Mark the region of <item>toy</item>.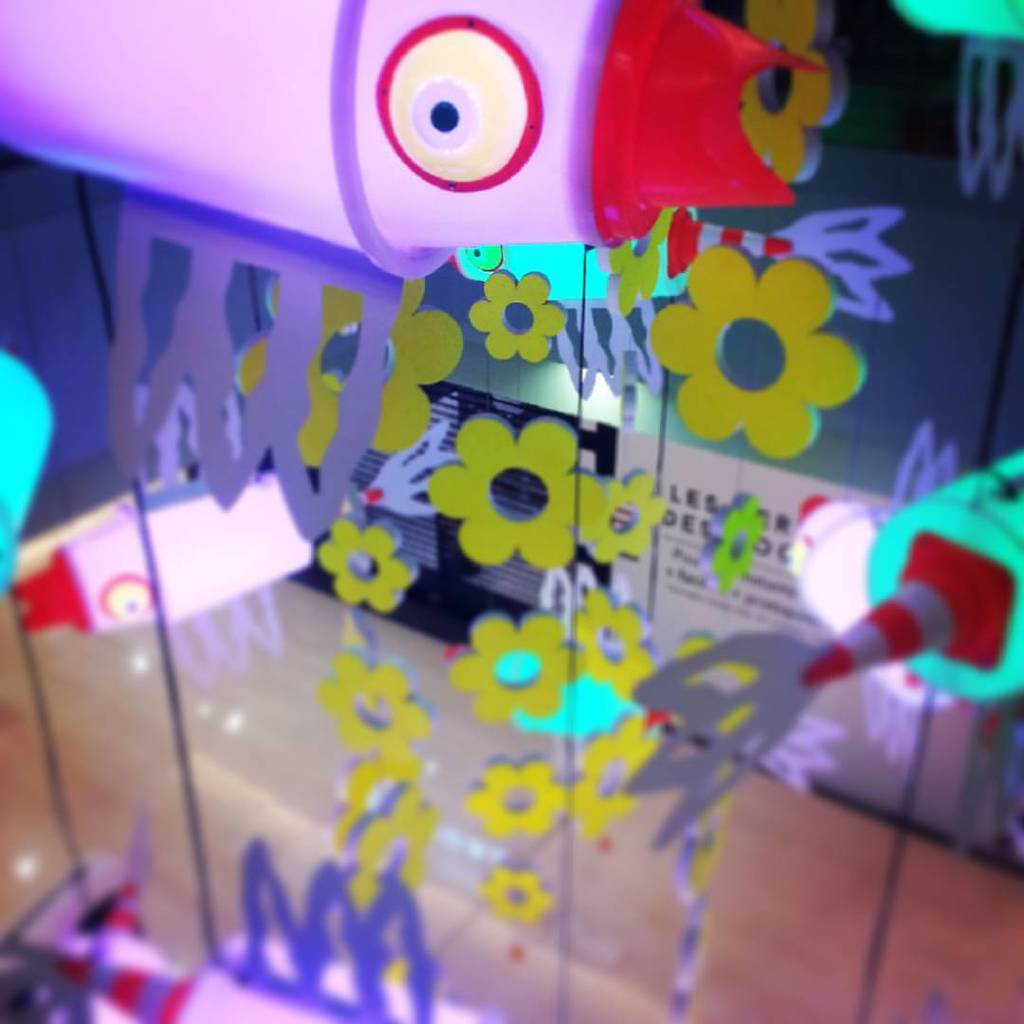
Region: locate(316, 652, 431, 776).
